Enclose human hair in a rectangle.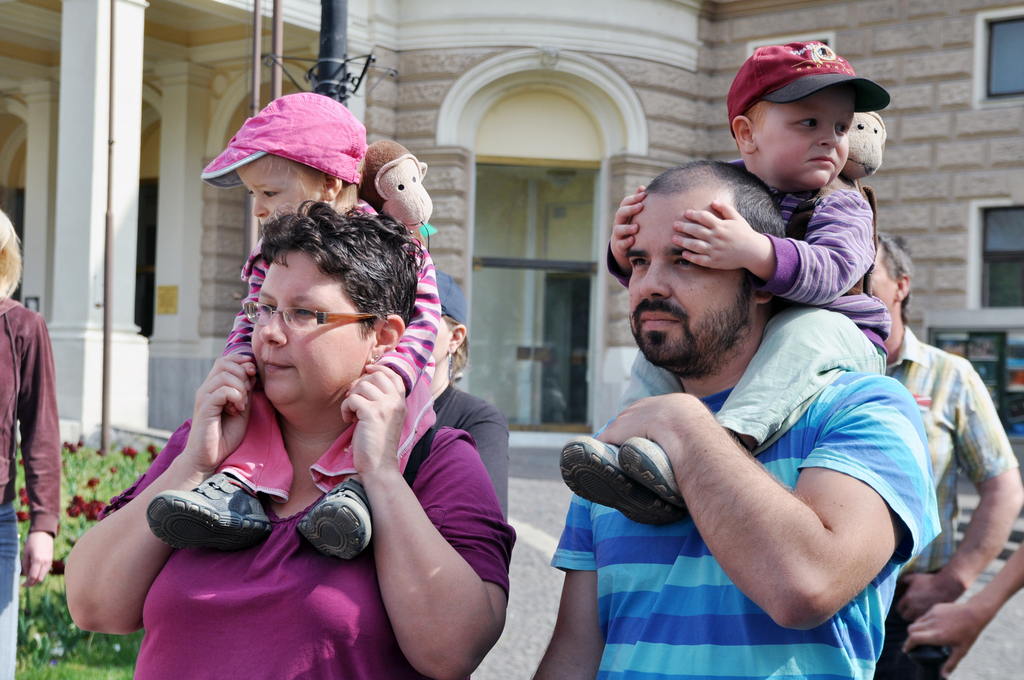
<region>874, 232, 915, 320</region>.
